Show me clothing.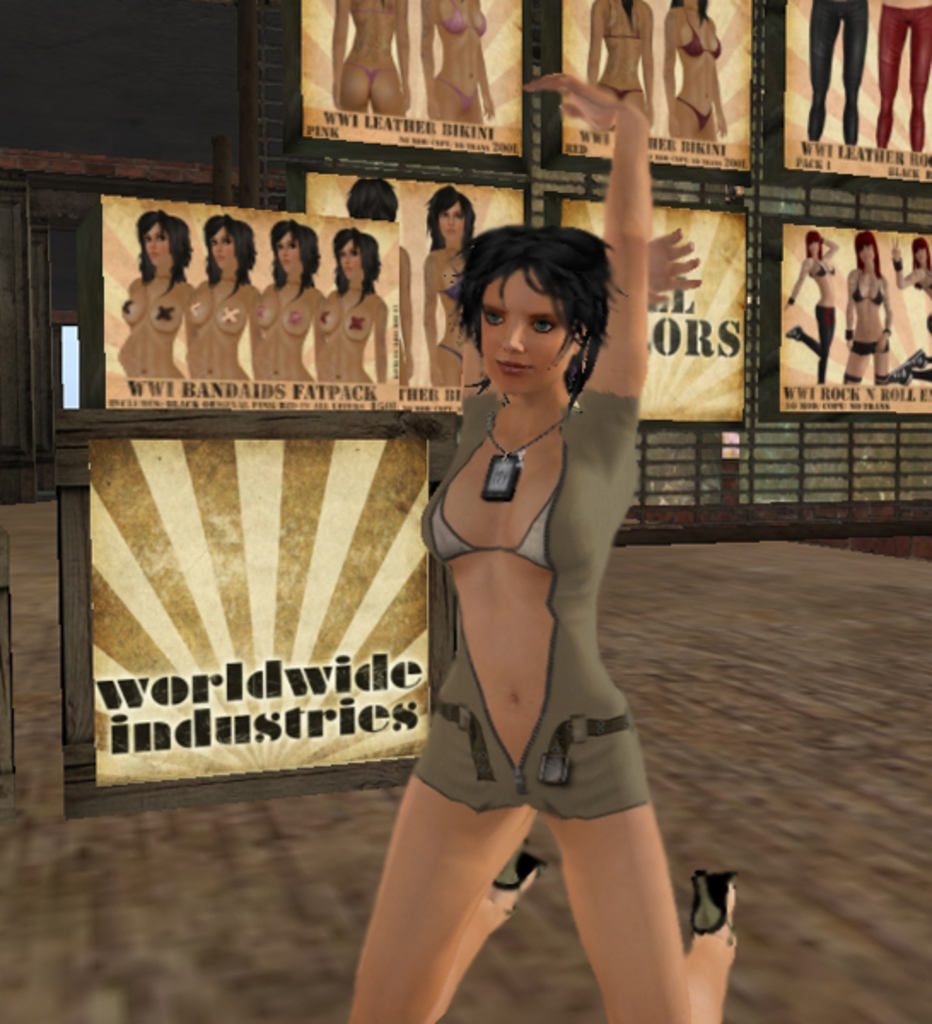
clothing is here: bbox(848, 265, 891, 309).
